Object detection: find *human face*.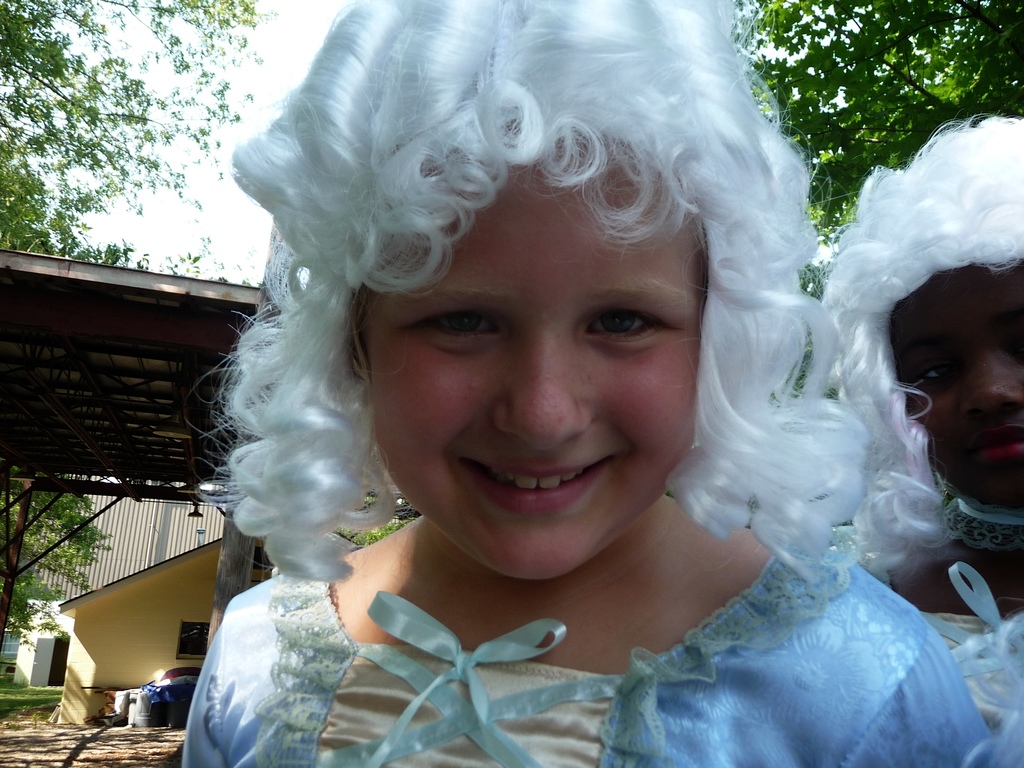
Rect(333, 144, 700, 583).
